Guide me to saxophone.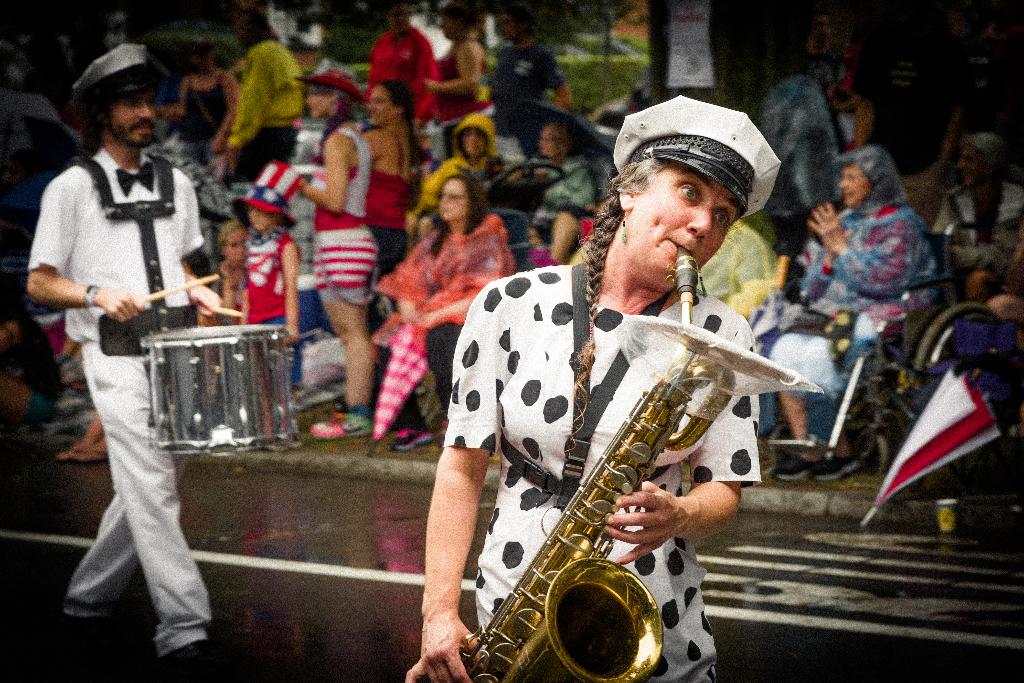
Guidance: <box>435,247,698,682</box>.
